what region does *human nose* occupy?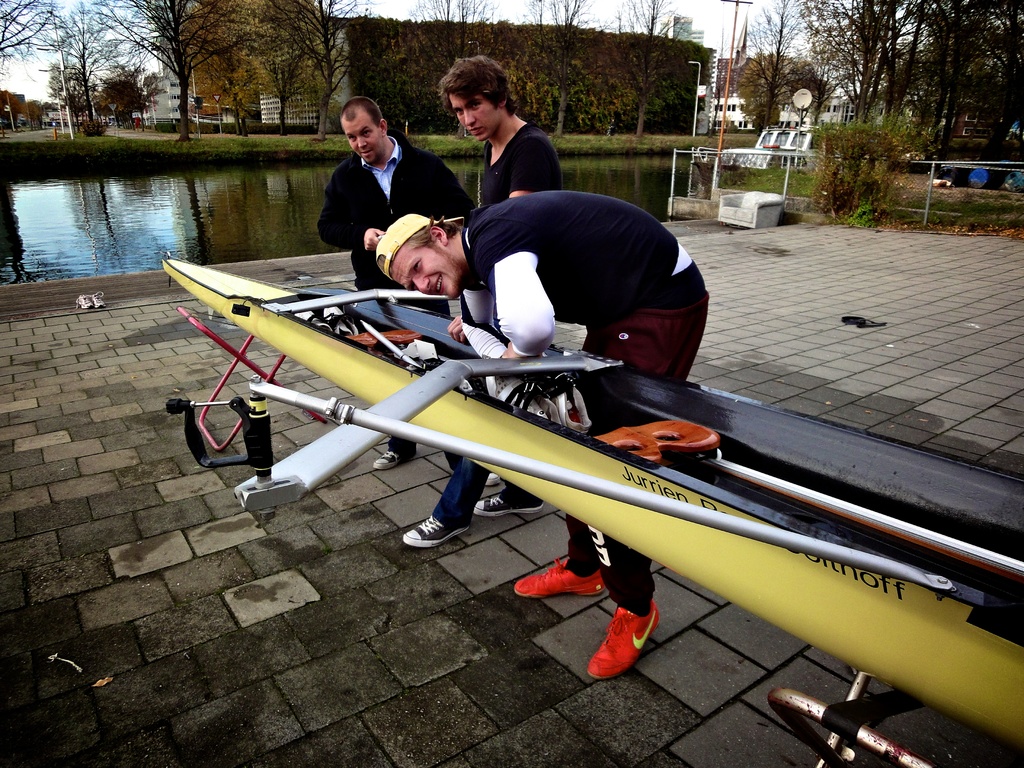
(x1=411, y1=275, x2=427, y2=289).
